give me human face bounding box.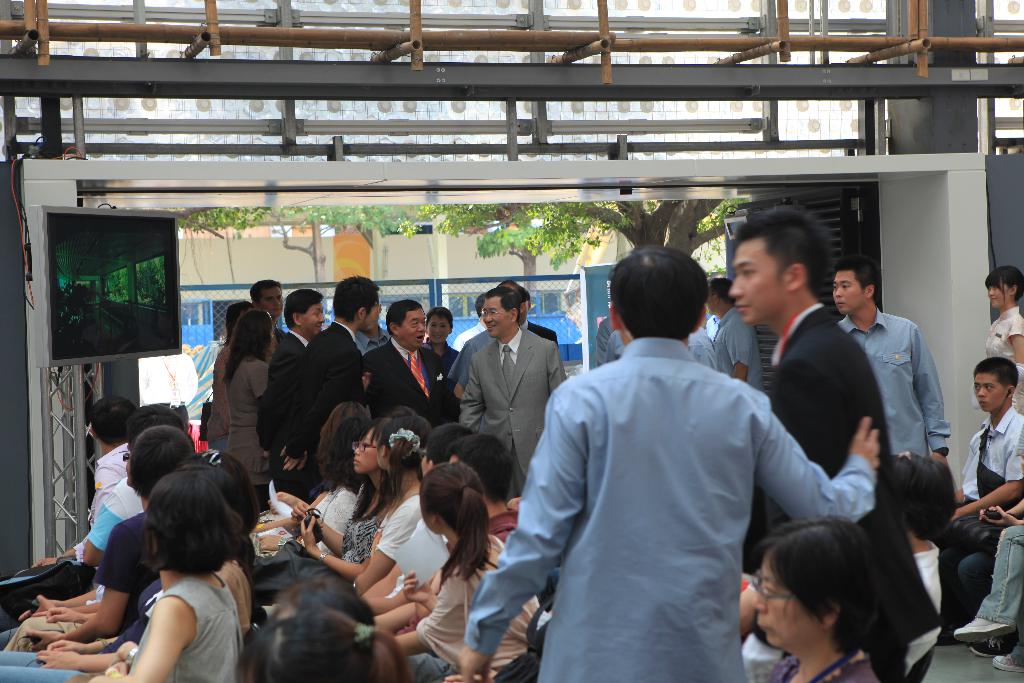
crop(968, 373, 1002, 415).
